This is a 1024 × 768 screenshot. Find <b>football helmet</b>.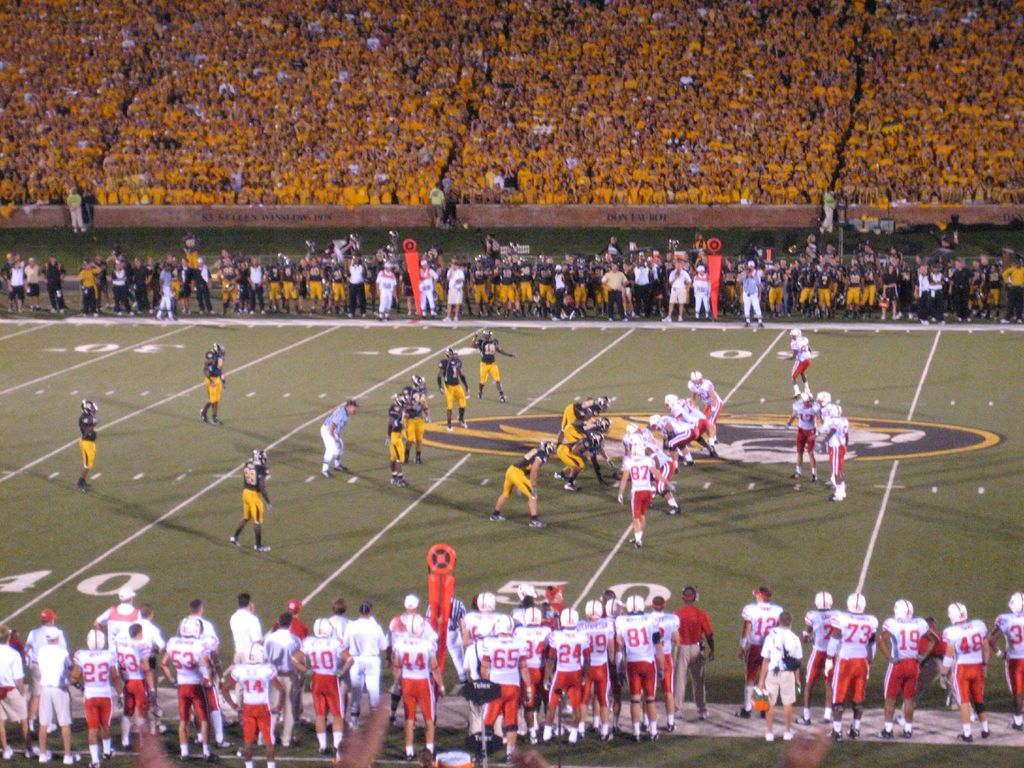
Bounding box: (left=1007, top=593, right=1023, bottom=619).
